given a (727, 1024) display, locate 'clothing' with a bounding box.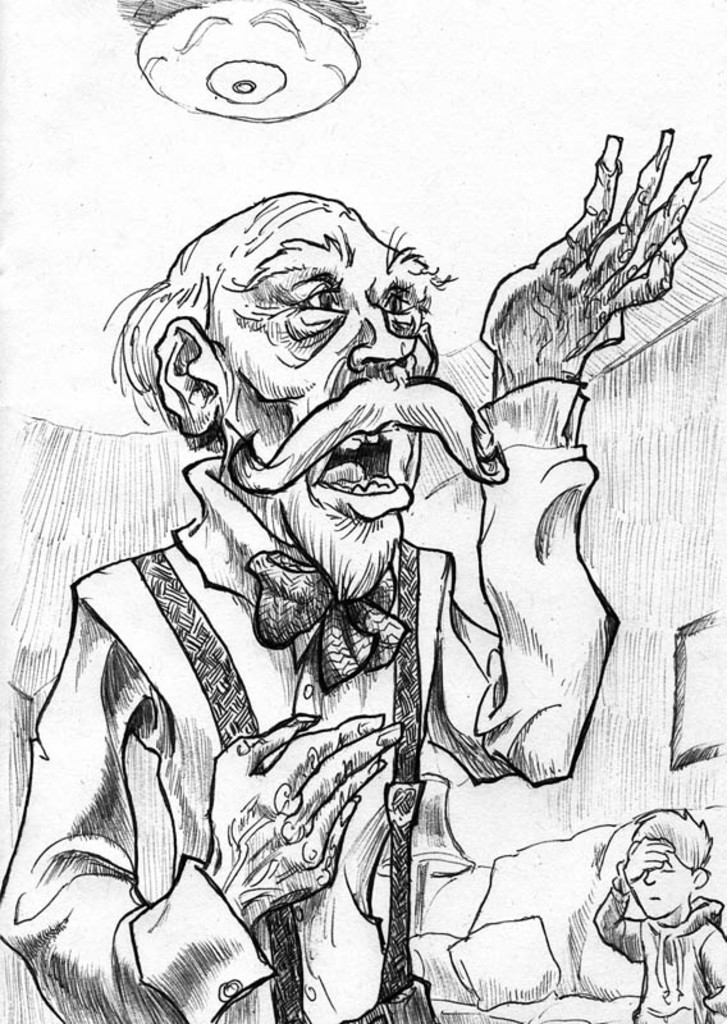
Located: 591,873,726,1023.
